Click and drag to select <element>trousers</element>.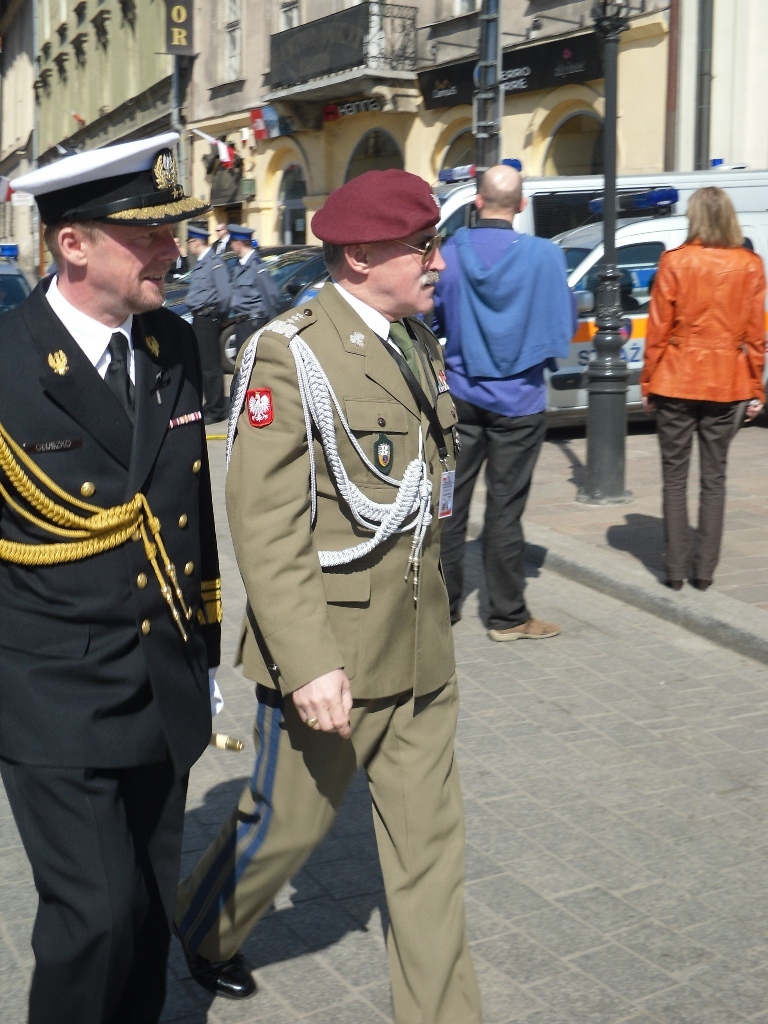
Selection: select_region(438, 394, 546, 633).
